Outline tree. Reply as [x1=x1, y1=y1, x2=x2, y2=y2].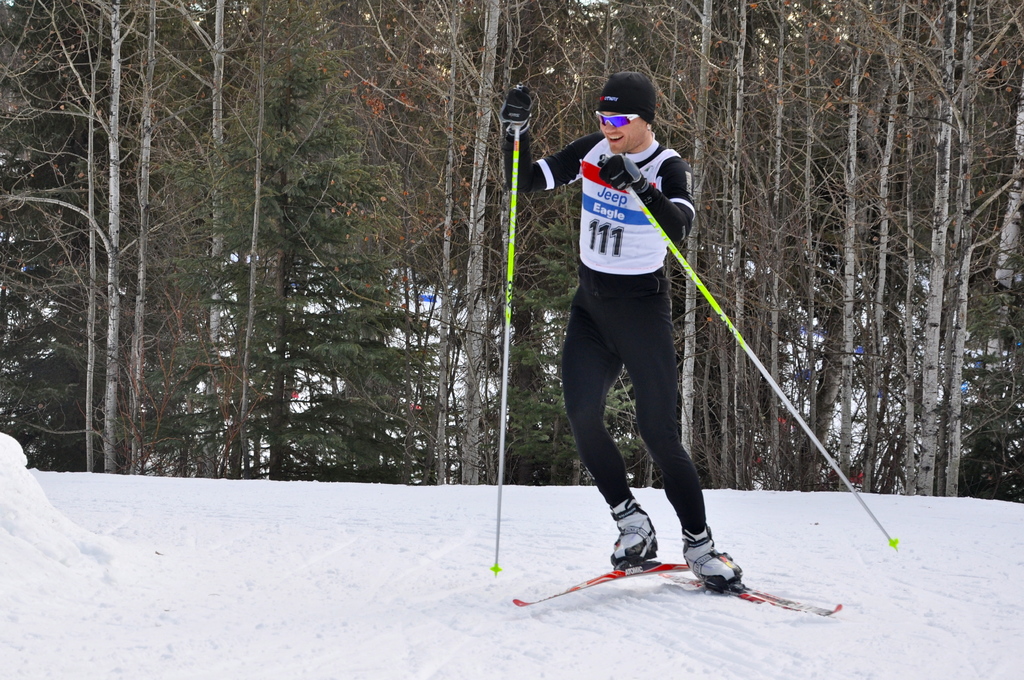
[x1=493, y1=0, x2=660, y2=476].
